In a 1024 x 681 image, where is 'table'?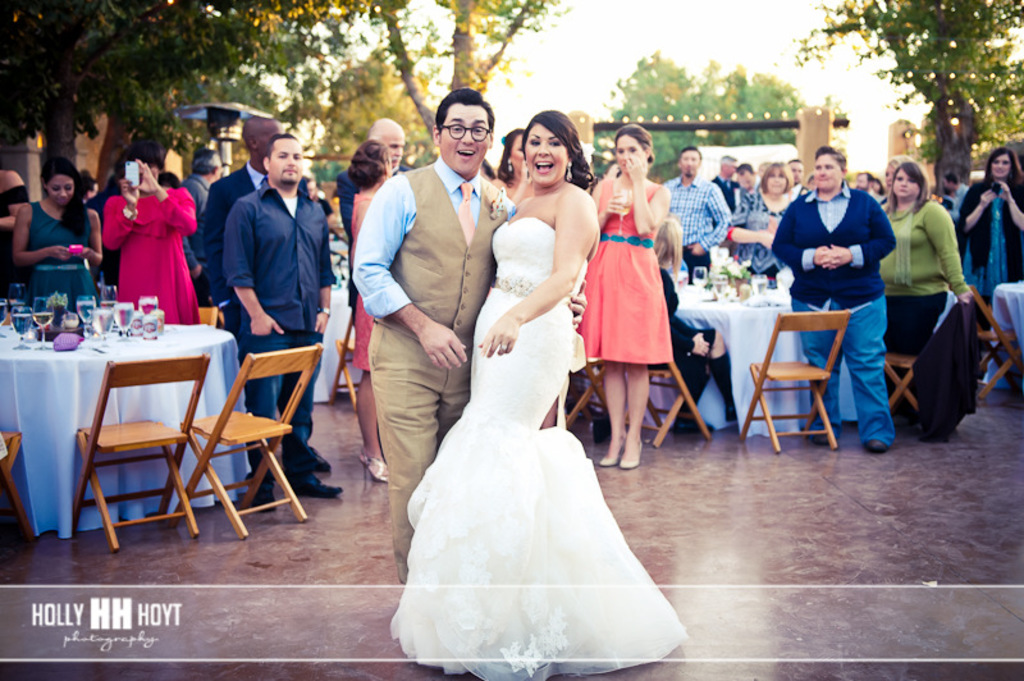
box=[987, 270, 1023, 396].
